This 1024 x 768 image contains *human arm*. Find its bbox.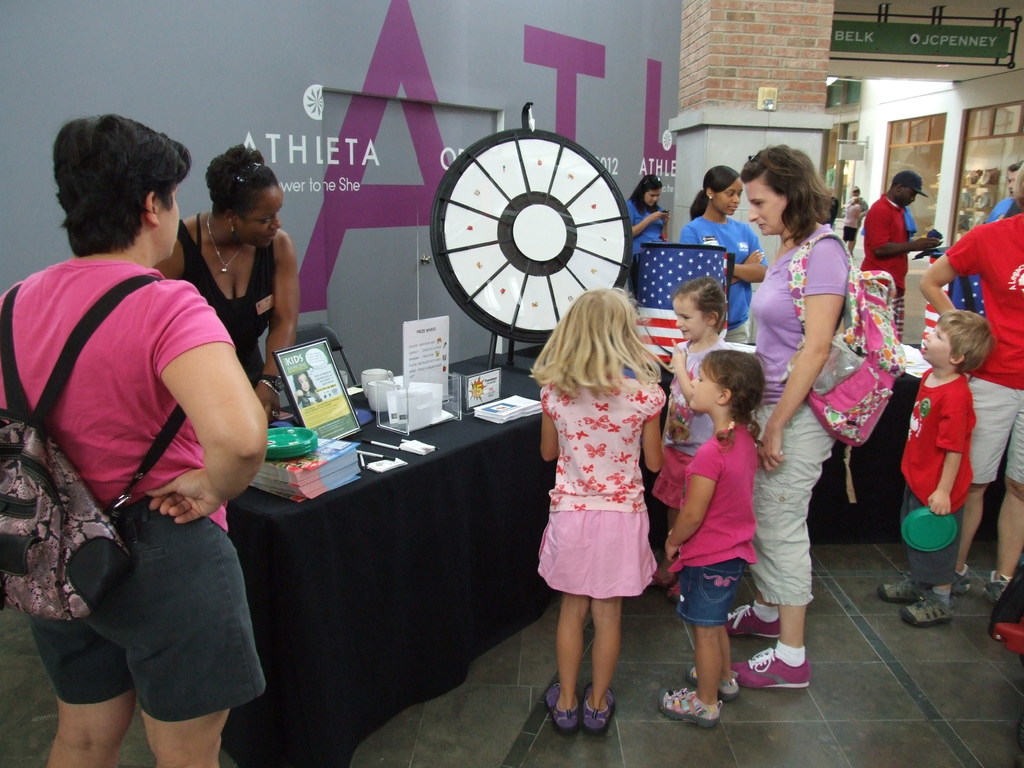
{"x1": 745, "y1": 239, "x2": 845, "y2": 476}.
